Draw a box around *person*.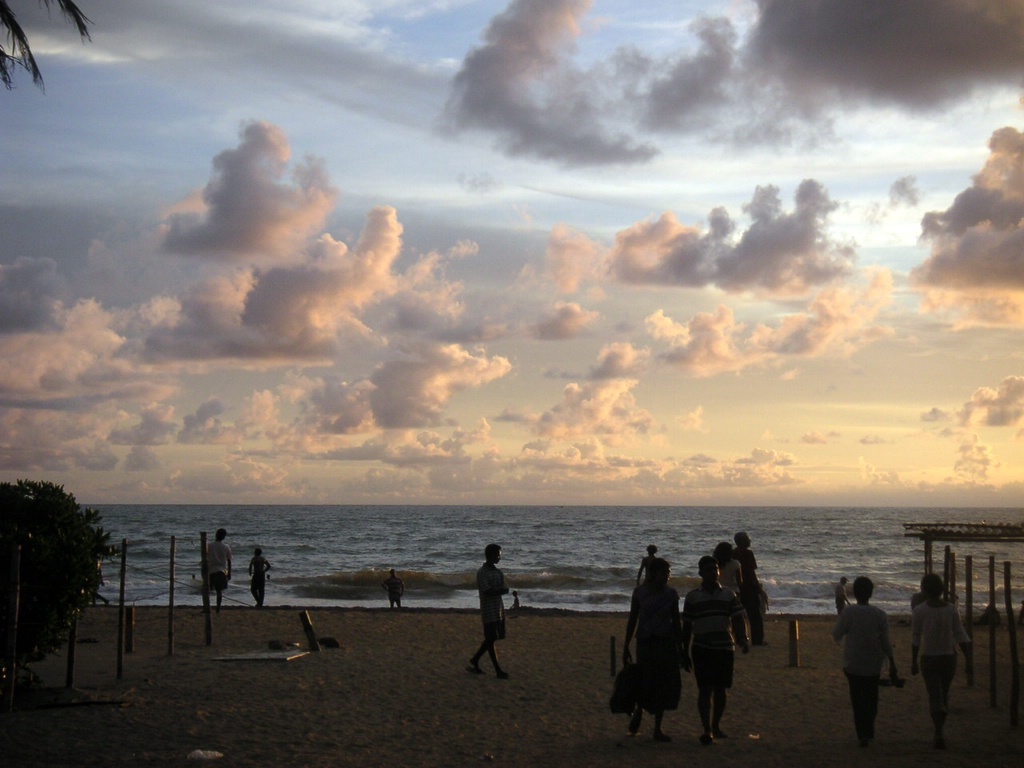
<box>618,556,683,740</box>.
